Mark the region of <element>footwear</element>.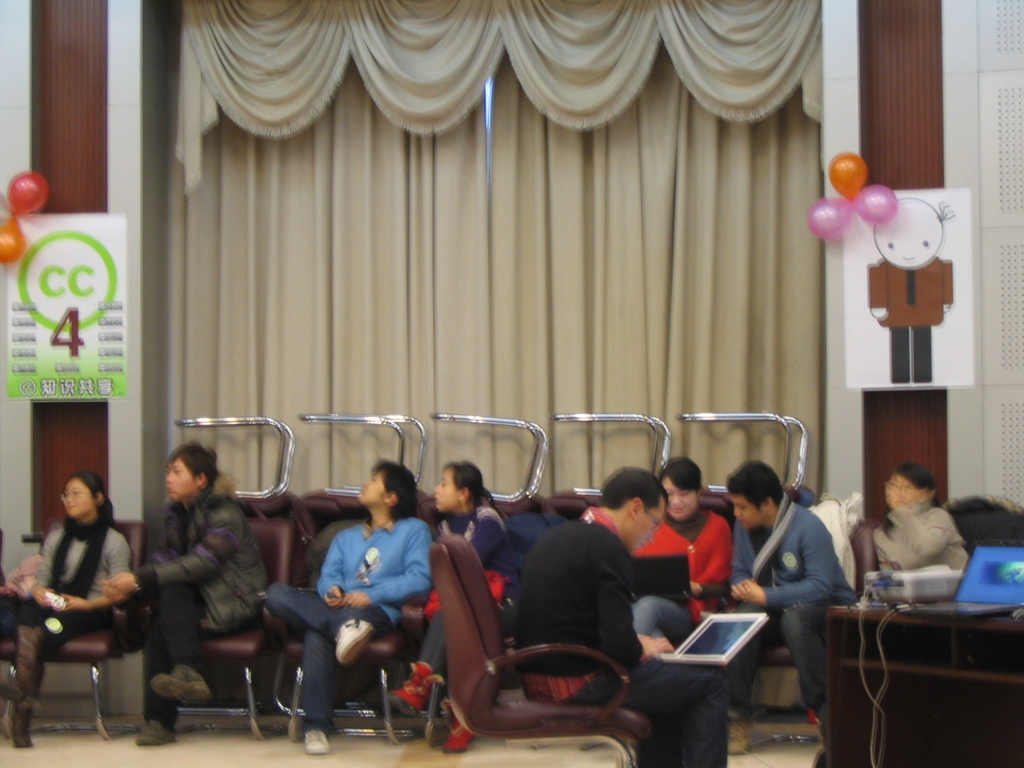
Region: <bbox>390, 660, 443, 717</bbox>.
